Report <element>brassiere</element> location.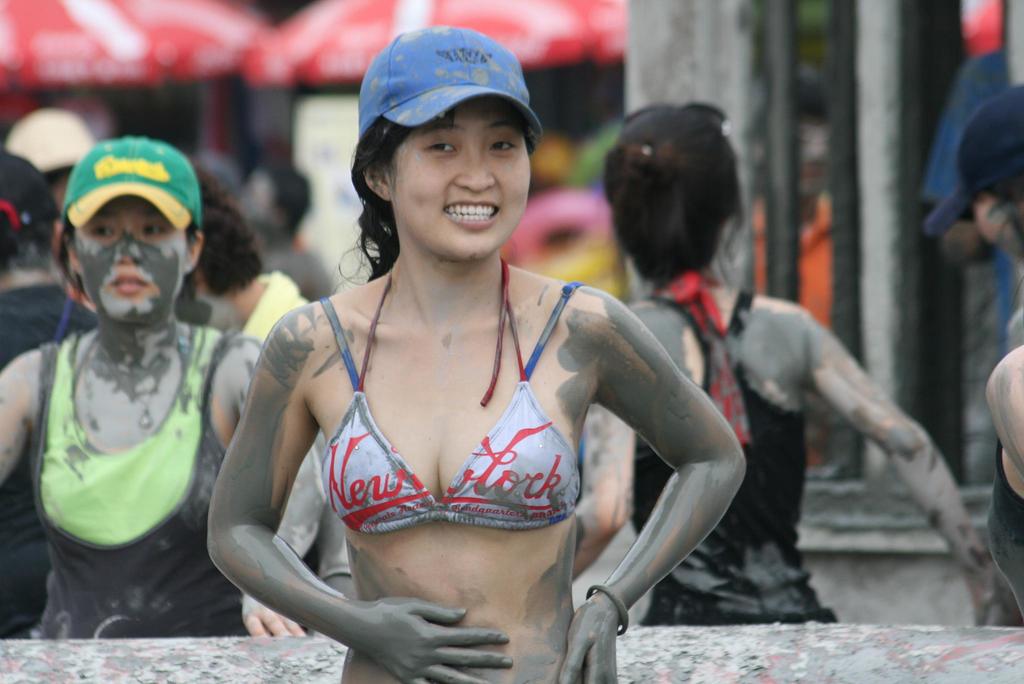
Report: [317,253,582,537].
